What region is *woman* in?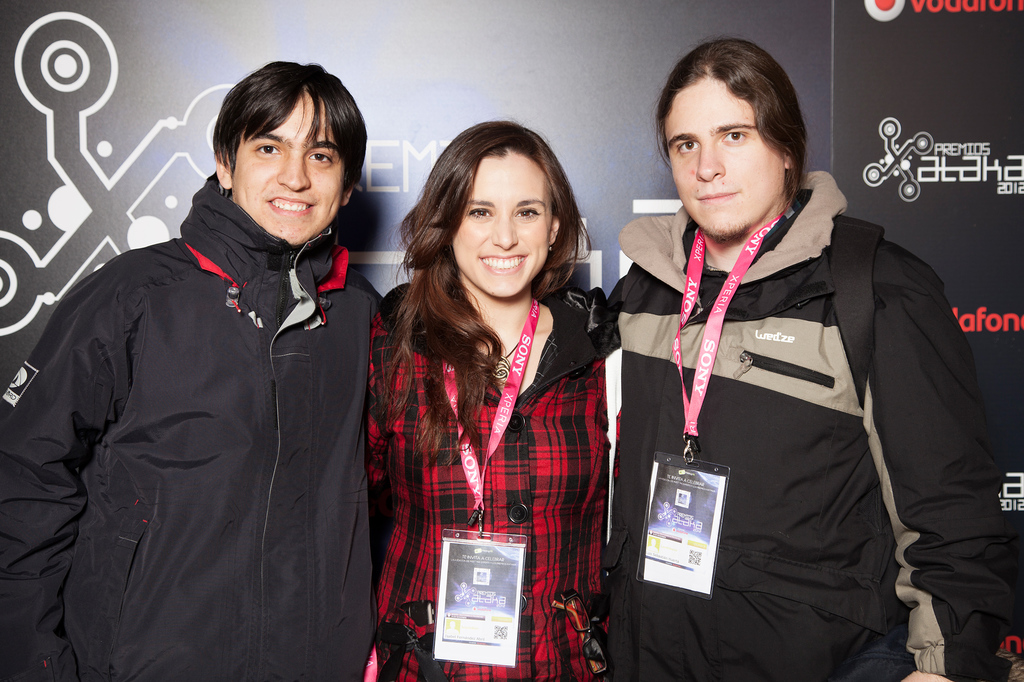
352/102/616/673.
